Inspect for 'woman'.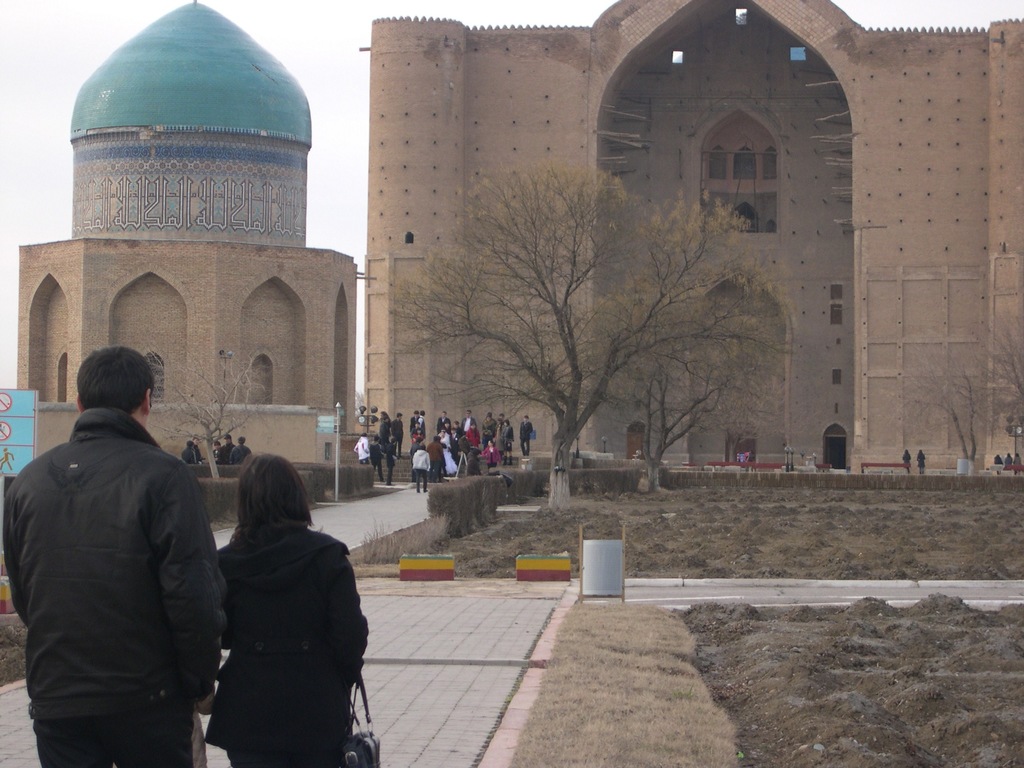
Inspection: (906, 447, 909, 468).
